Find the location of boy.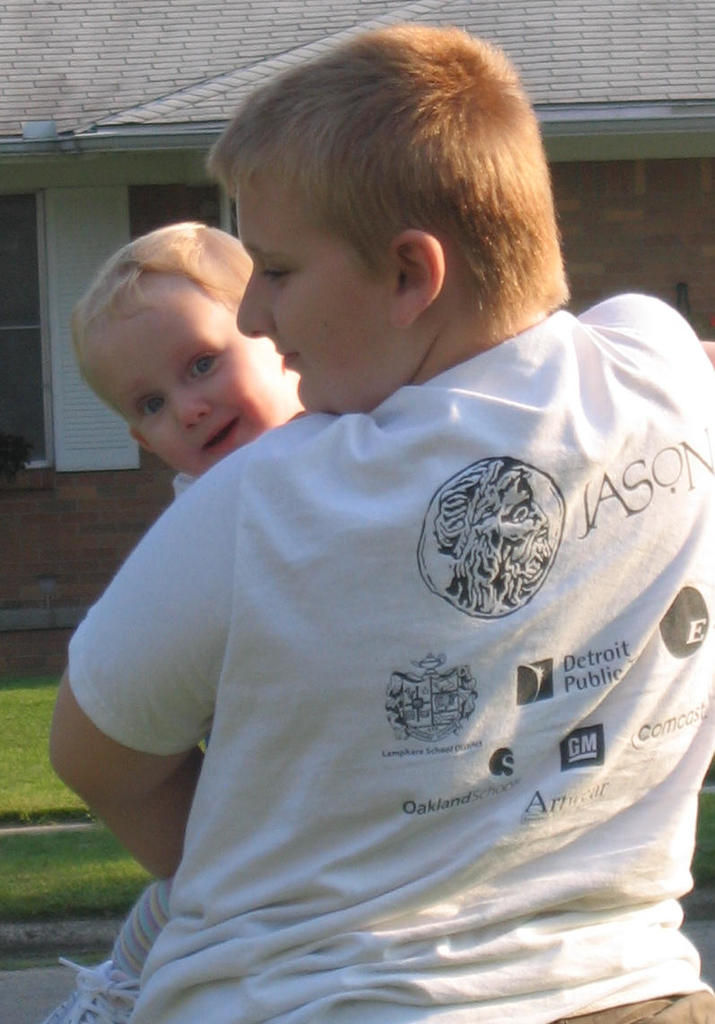
Location: BBox(75, 56, 691, 984).
